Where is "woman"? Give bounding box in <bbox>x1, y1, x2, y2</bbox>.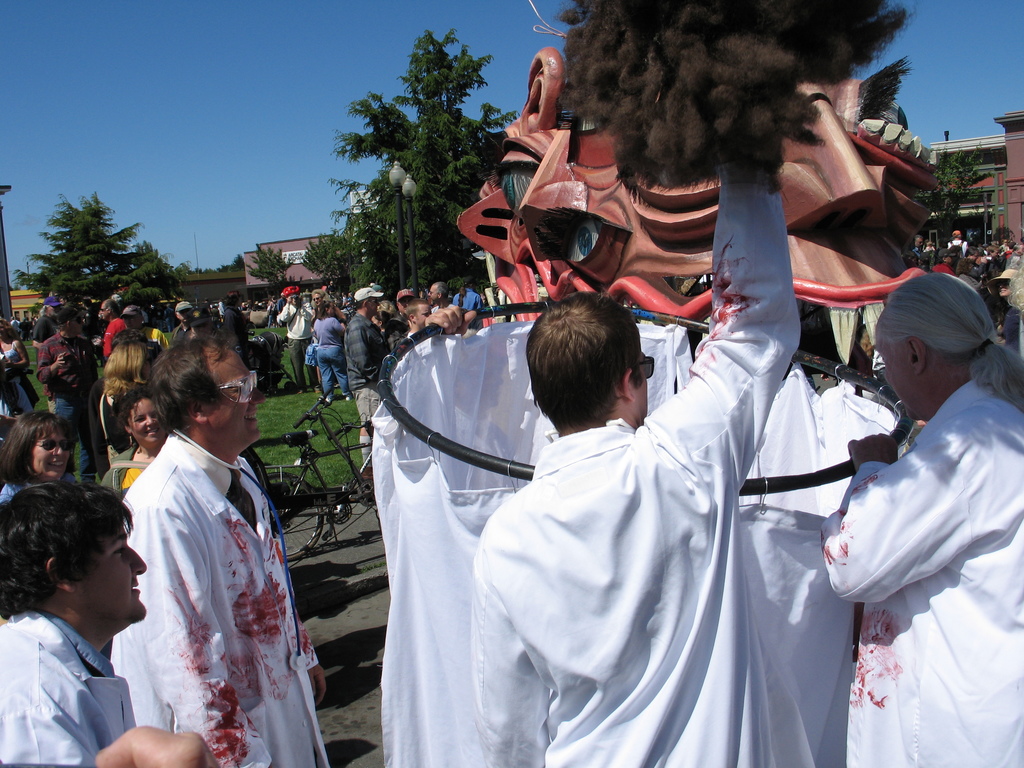
<bbox>0, 408, 79, 504</bbox>.
